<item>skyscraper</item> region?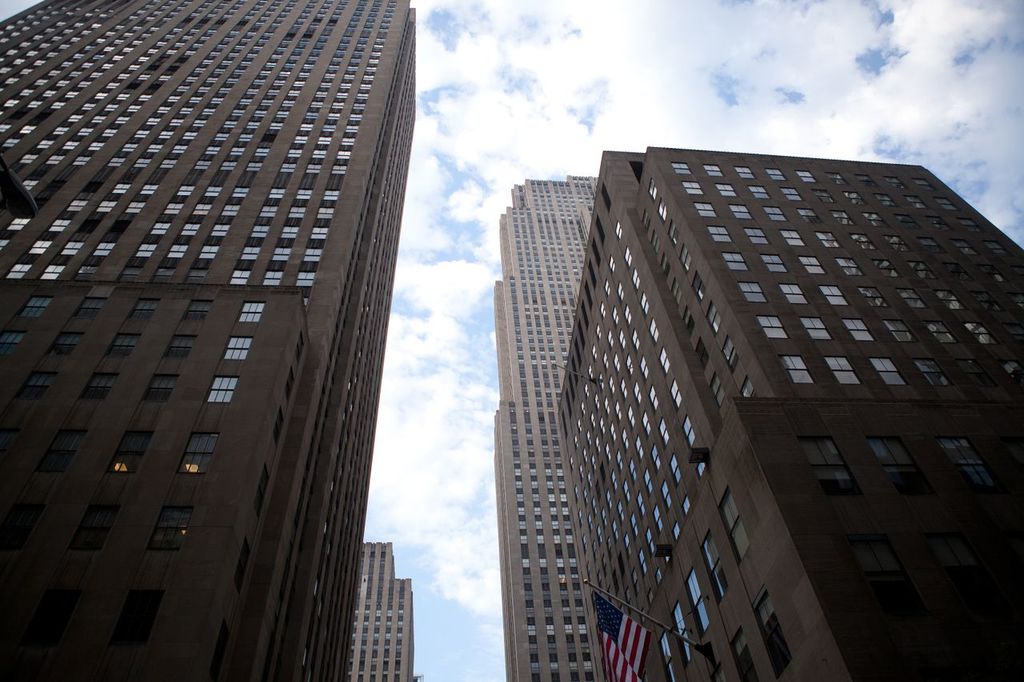
554, 149, 1023, 681
